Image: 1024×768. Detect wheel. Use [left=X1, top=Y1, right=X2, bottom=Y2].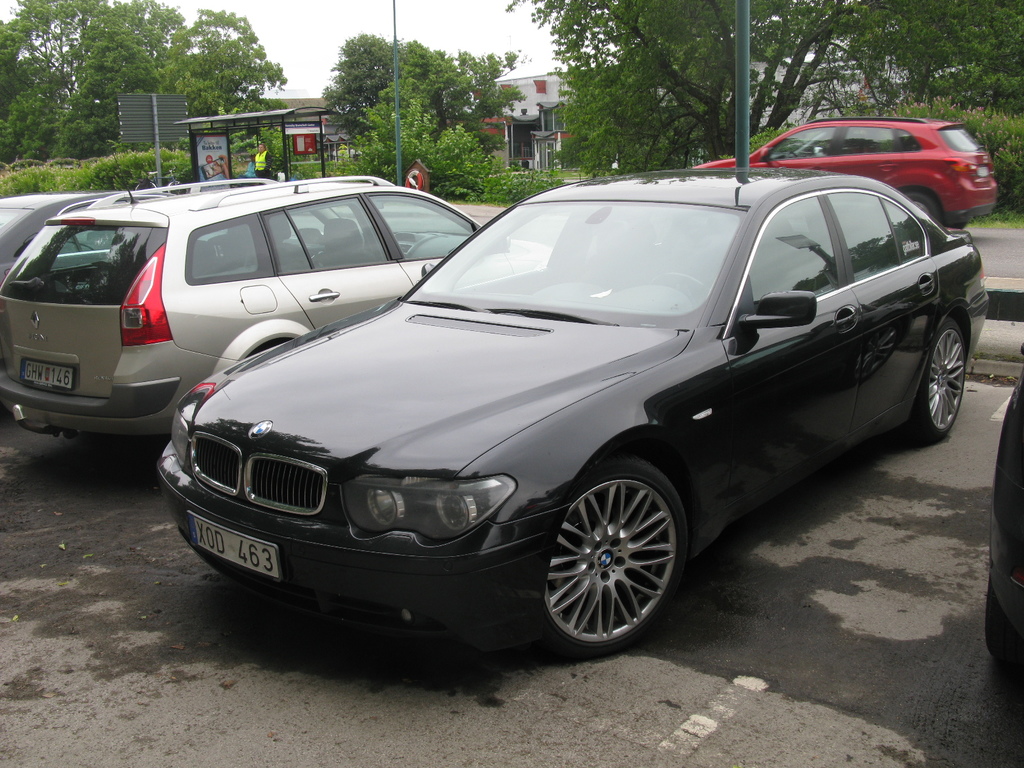
[left=902, top=317, right=973, bottom=445].
